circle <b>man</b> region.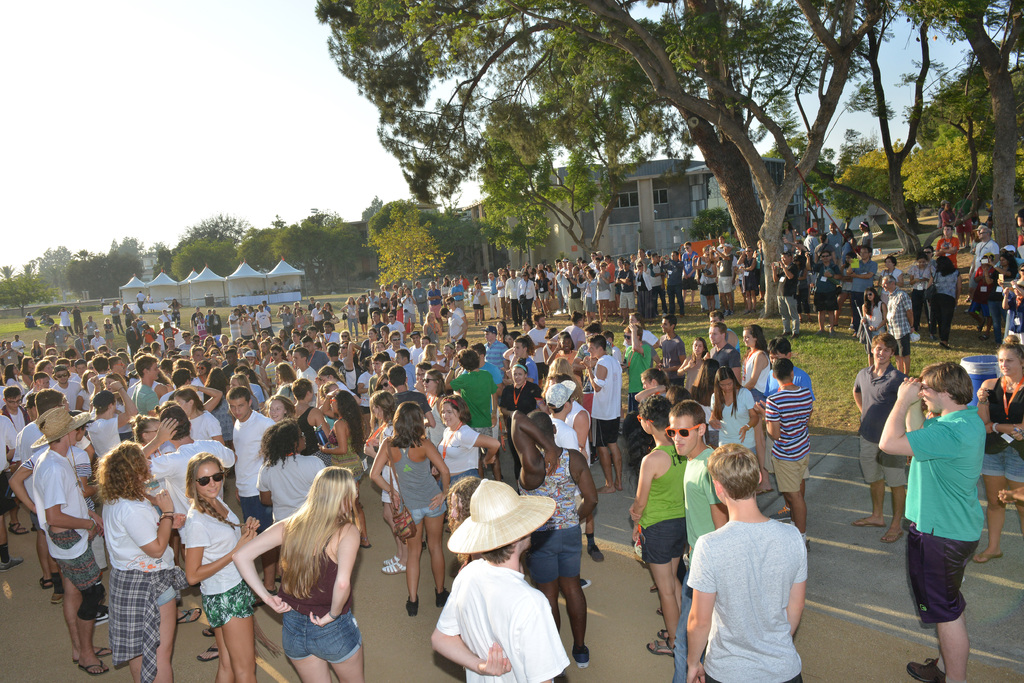
Region: box=[29, 406, 106, 679].
